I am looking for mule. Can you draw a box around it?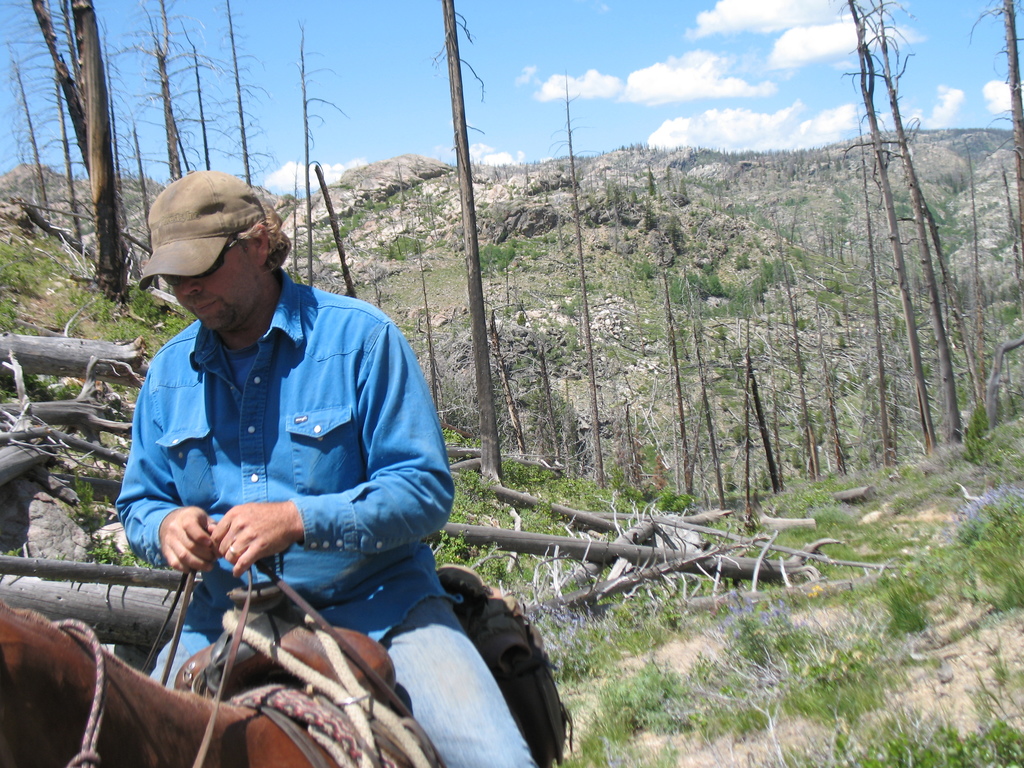
Sure, the bounding box is (0, 602, 342, 767).
